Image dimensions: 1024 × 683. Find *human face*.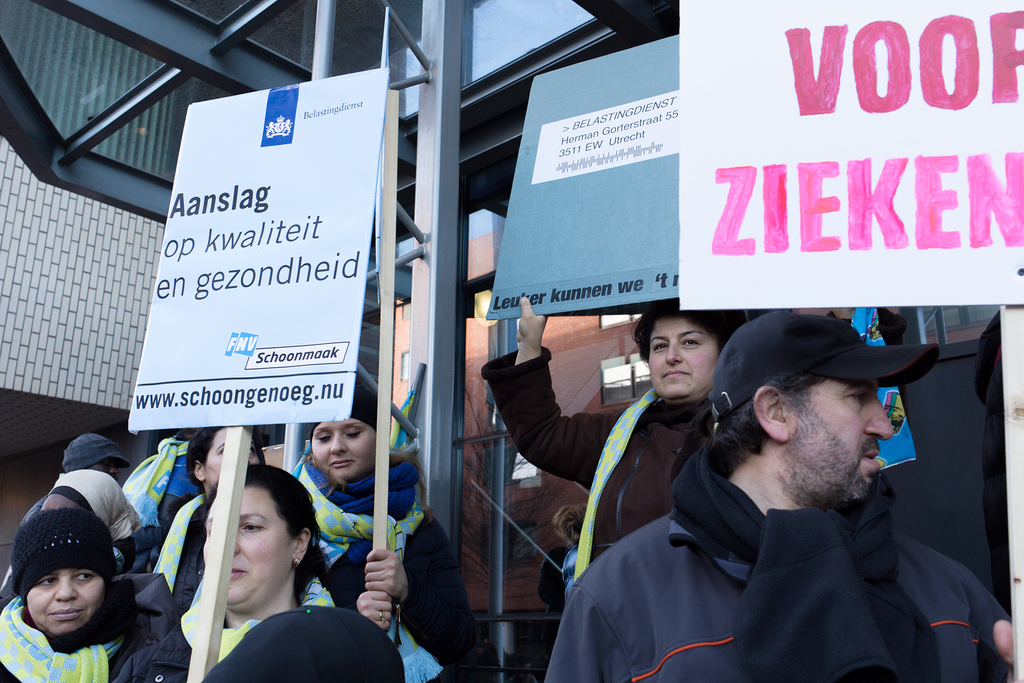
[x1=788, y1=385, x2=895, y2=507].
